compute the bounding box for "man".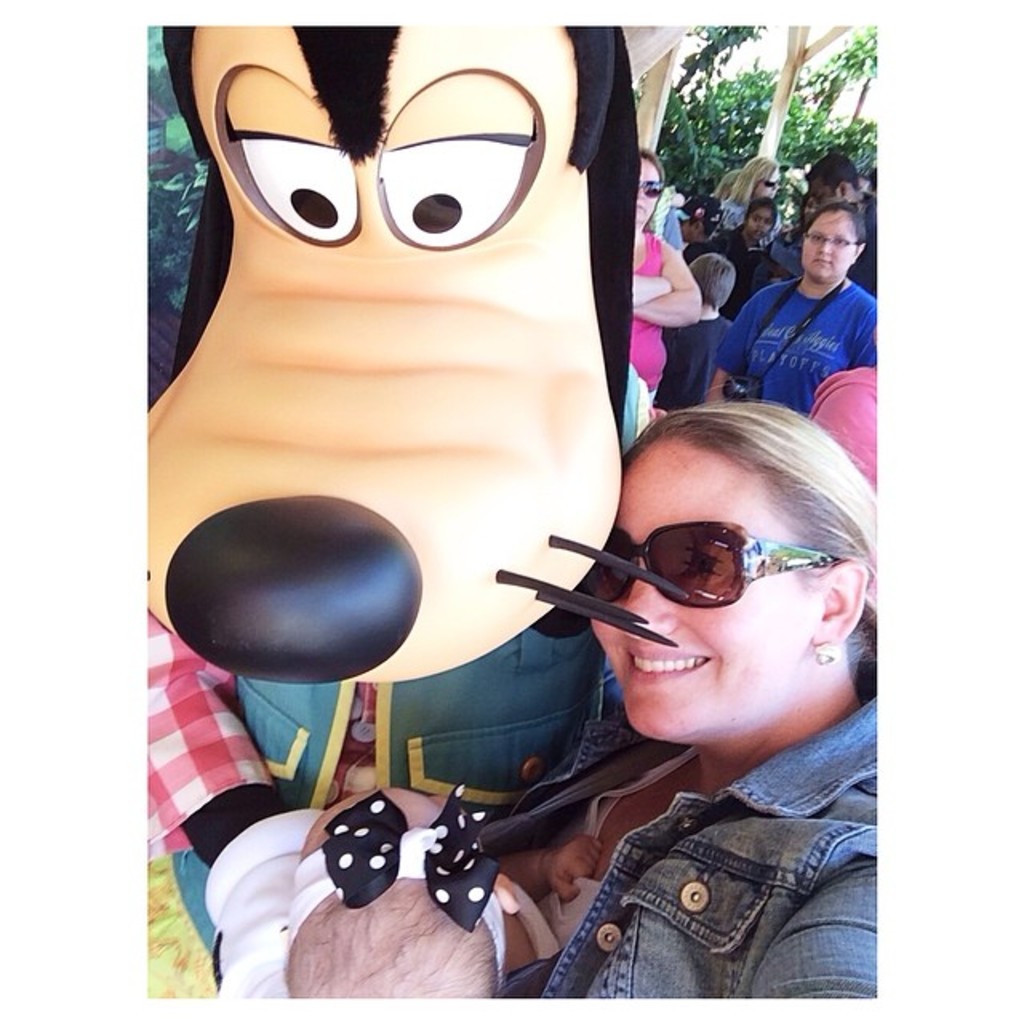
Rect(800, 158, 890, 294).
